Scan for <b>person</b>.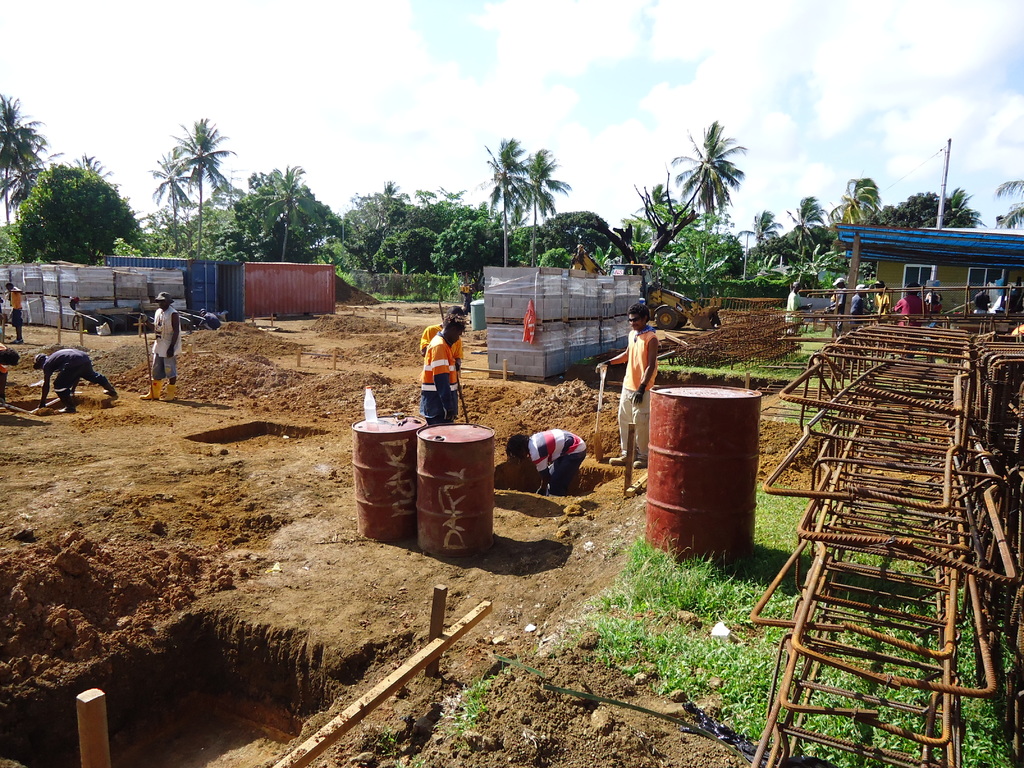
Scan result: [left=851, top=280, right=872, bottom=330].
